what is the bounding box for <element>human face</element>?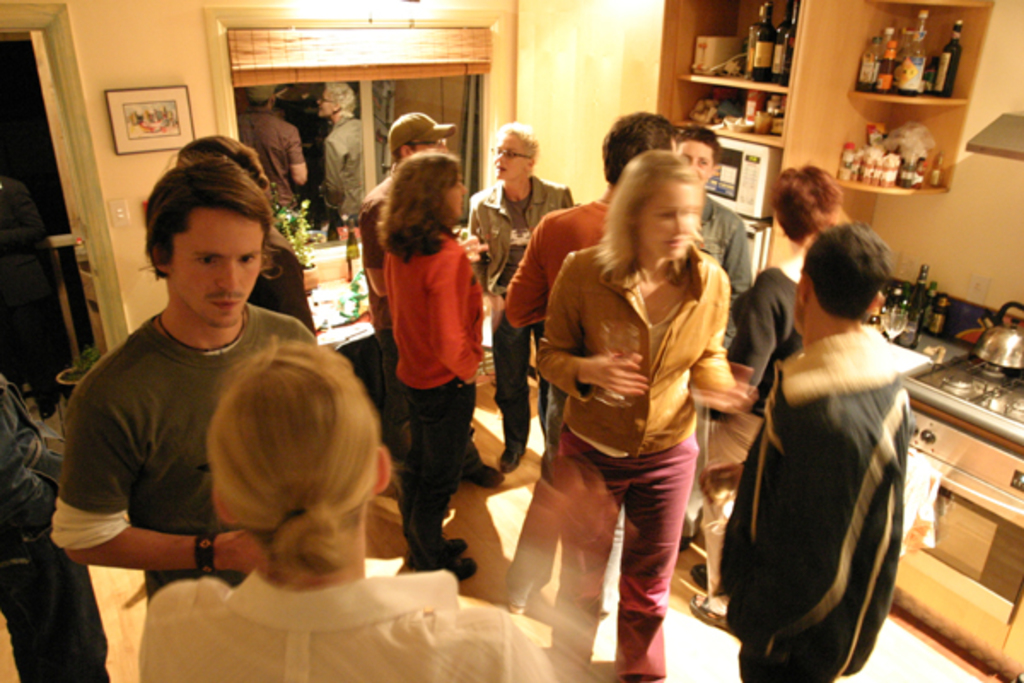
(492,137,526,178).
